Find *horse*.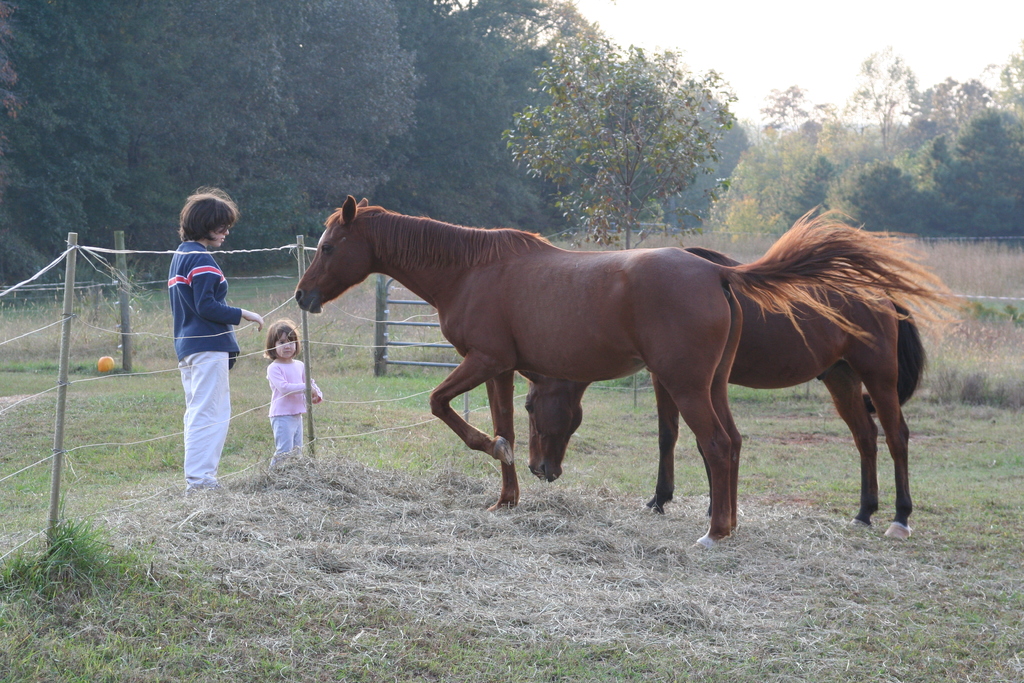
crop(522, 250, 927, 544).
